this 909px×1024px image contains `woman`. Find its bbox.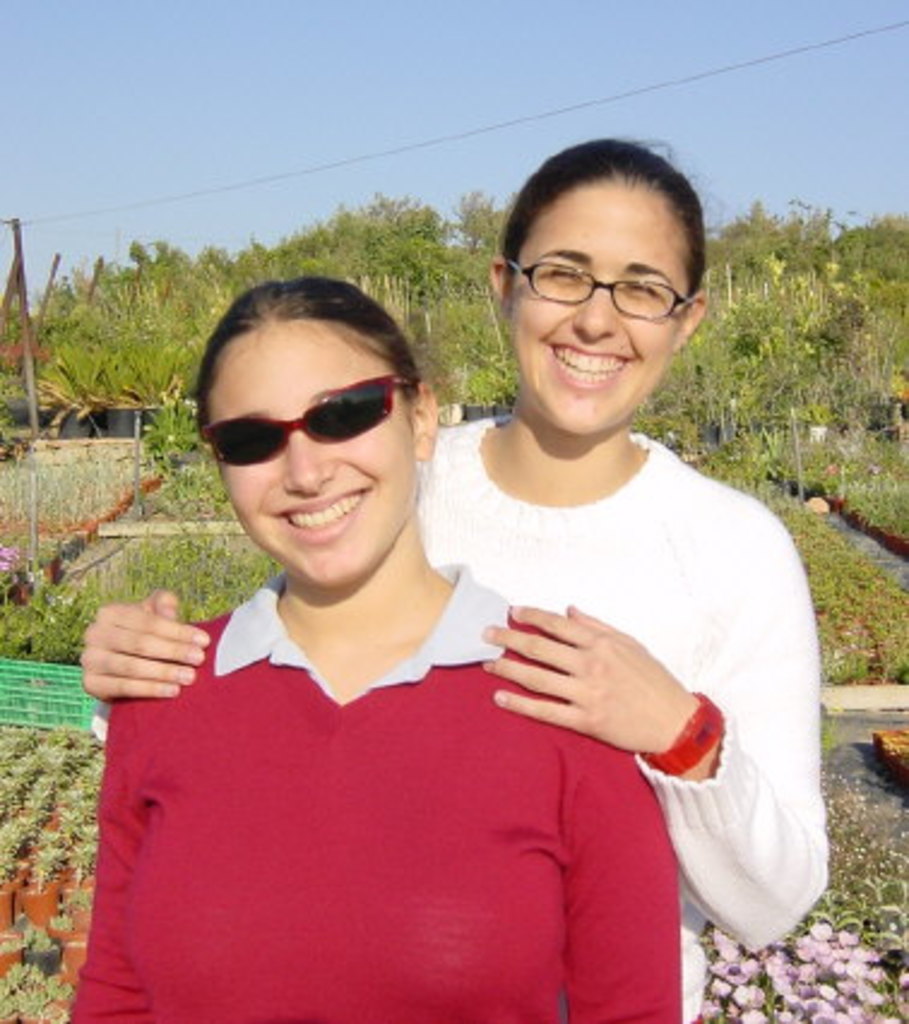
{"x1": 77, "y1": 137, "x2": 830, "y2": 1022}.
